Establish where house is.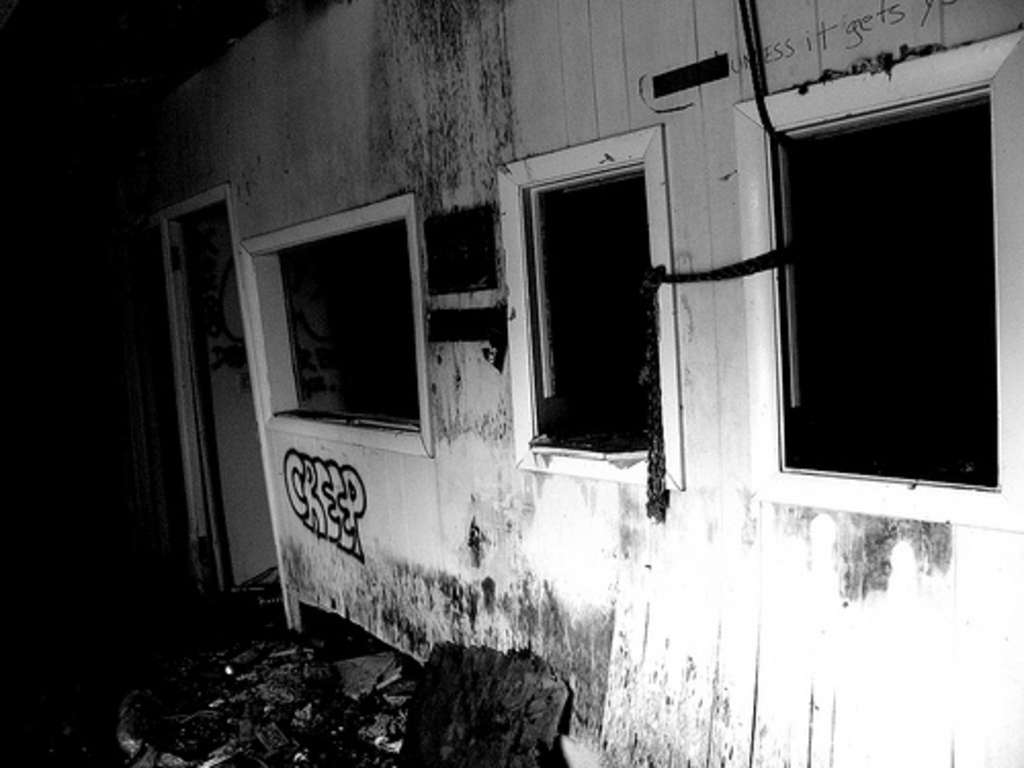
Established at 127,0,1022,766.
